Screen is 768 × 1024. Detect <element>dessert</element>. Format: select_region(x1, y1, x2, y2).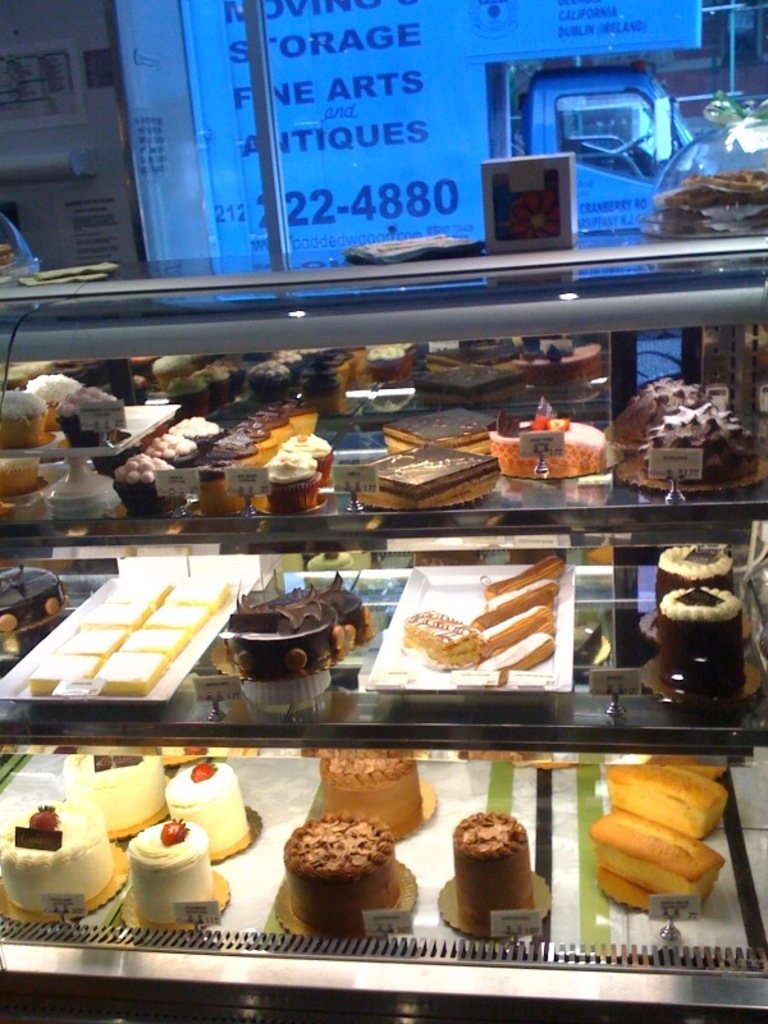
select_region(480, 604, 552, 660).
